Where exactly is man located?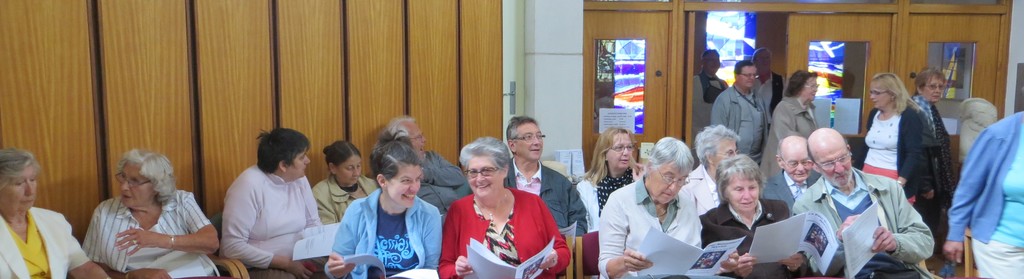
Its bounding box is locate(712, 60, 774, 168).
